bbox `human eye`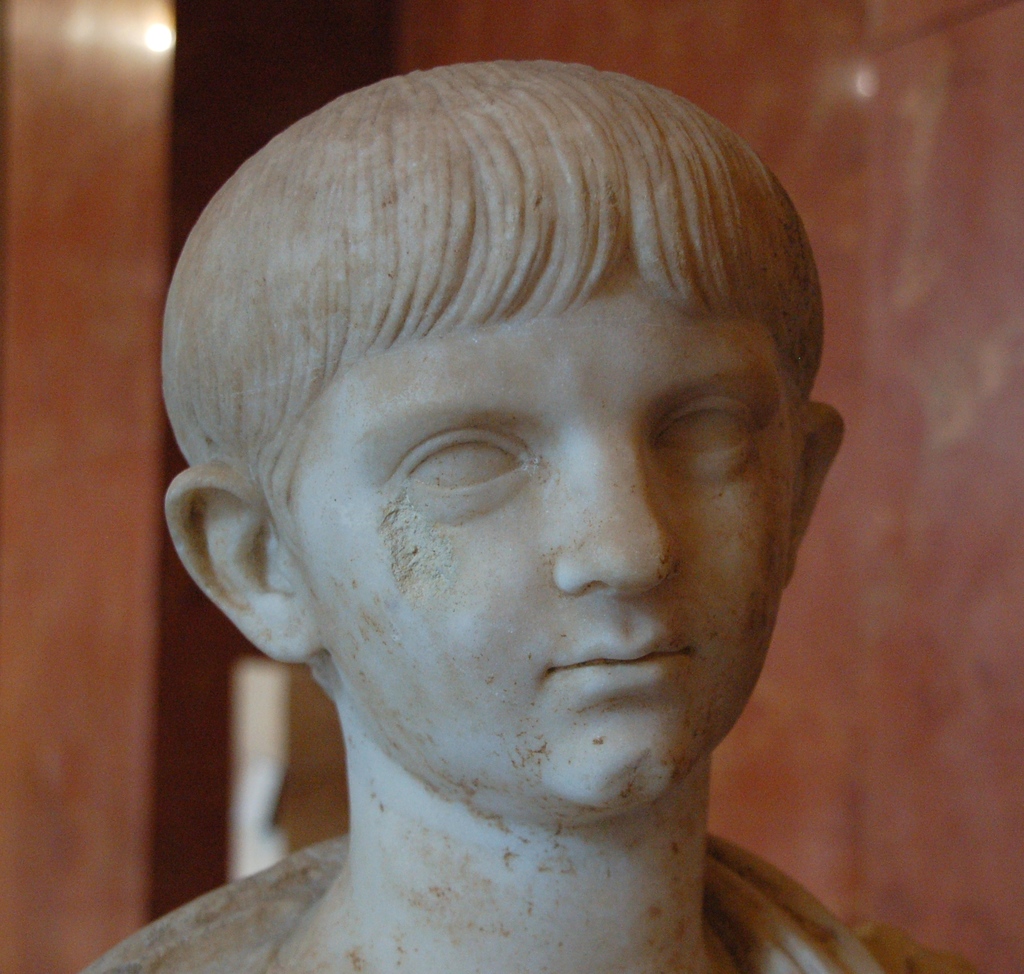
x1=390 y1=429 x2=525 y2=522
